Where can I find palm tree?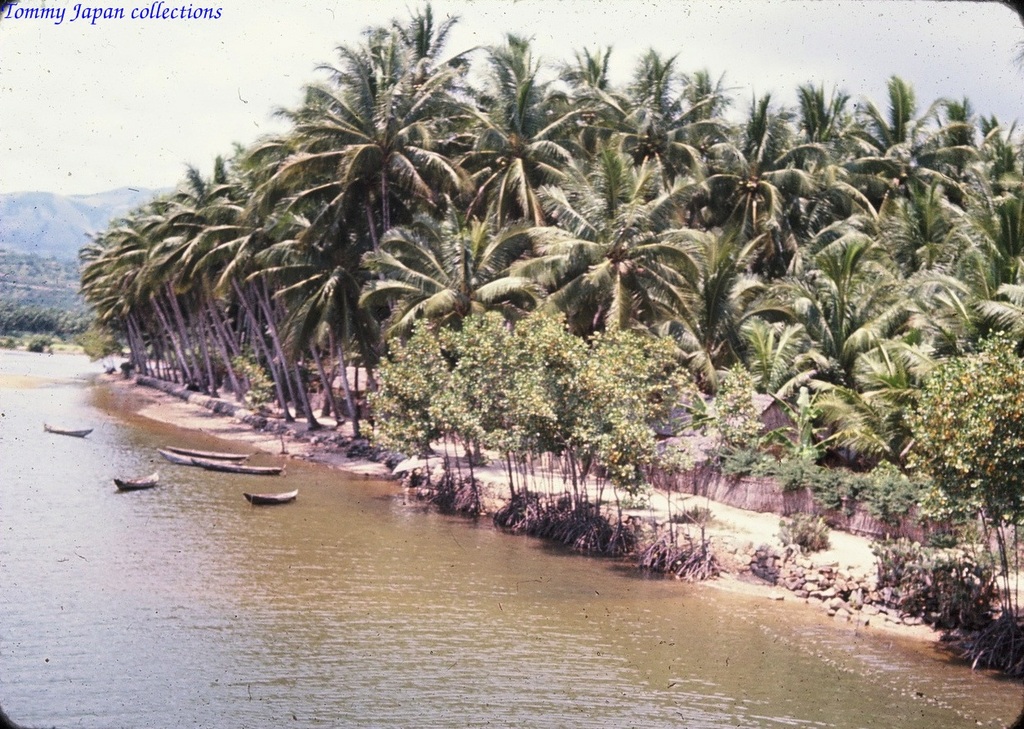
You can find it at [x1=536, y1=58, x2=663, y2=223].
